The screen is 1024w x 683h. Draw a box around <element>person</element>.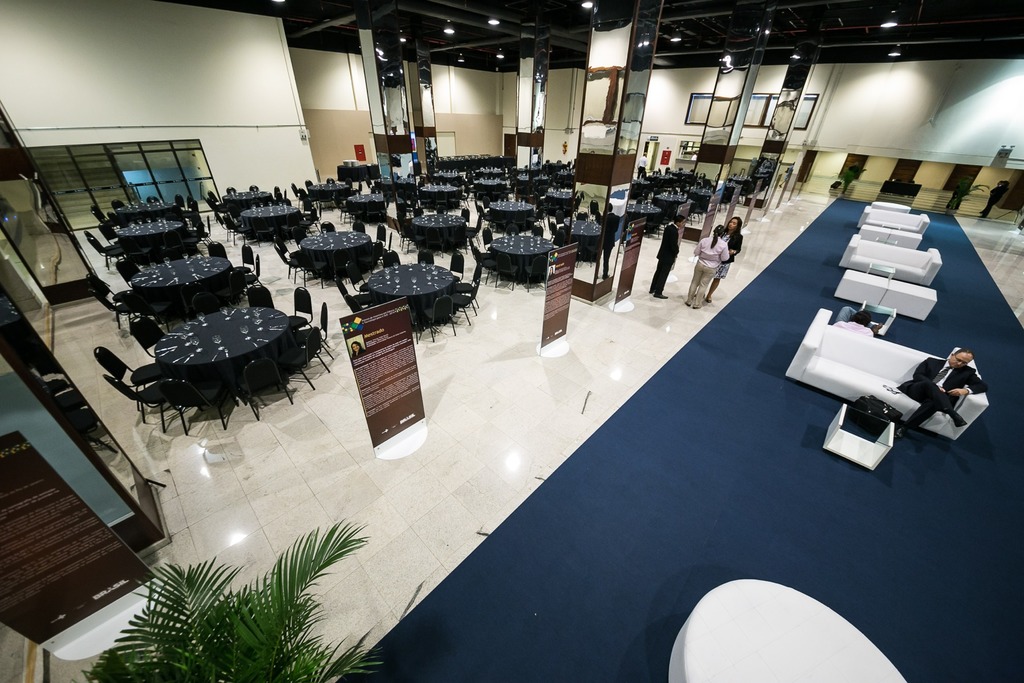
{"left": 899, "top": 350, "right": 988, "bottom": 441}.
